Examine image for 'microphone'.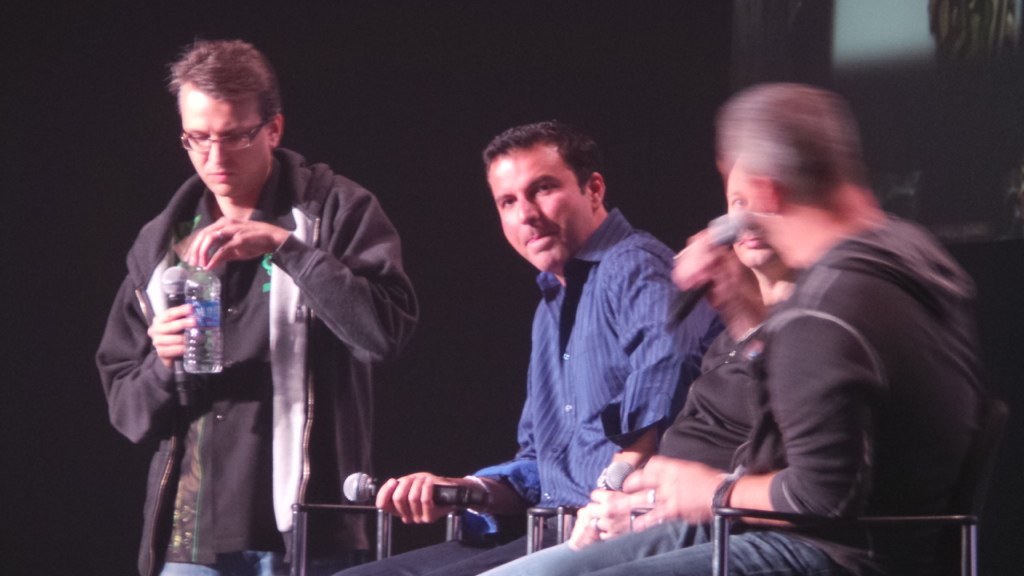
Examination result: <region>327, 466, 510, 516</region>.
